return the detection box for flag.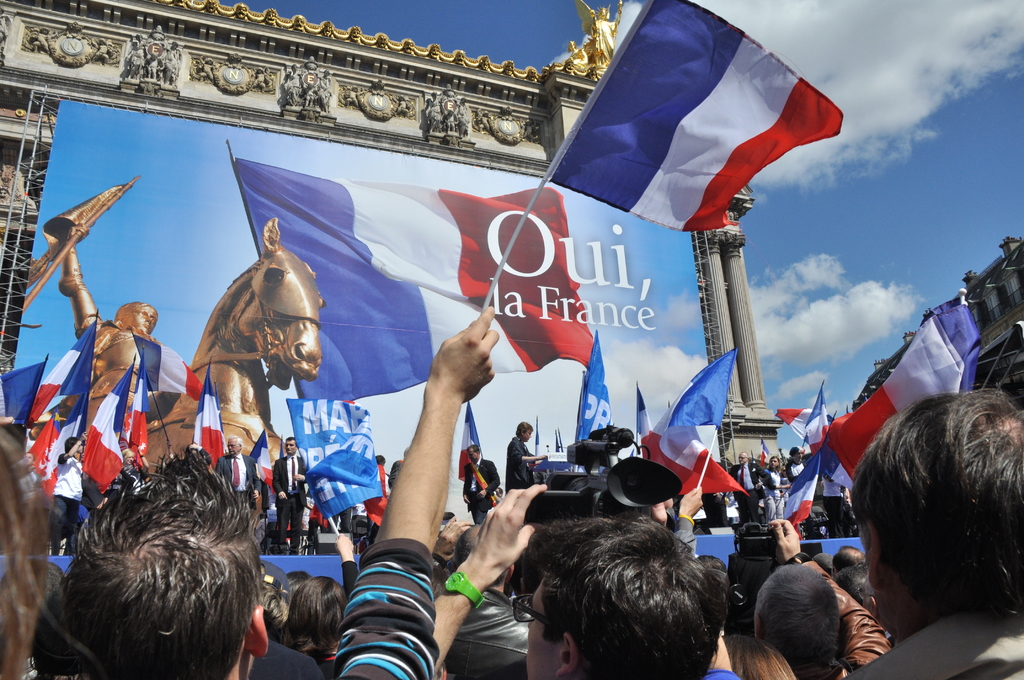
133, 335, 203, 400.
